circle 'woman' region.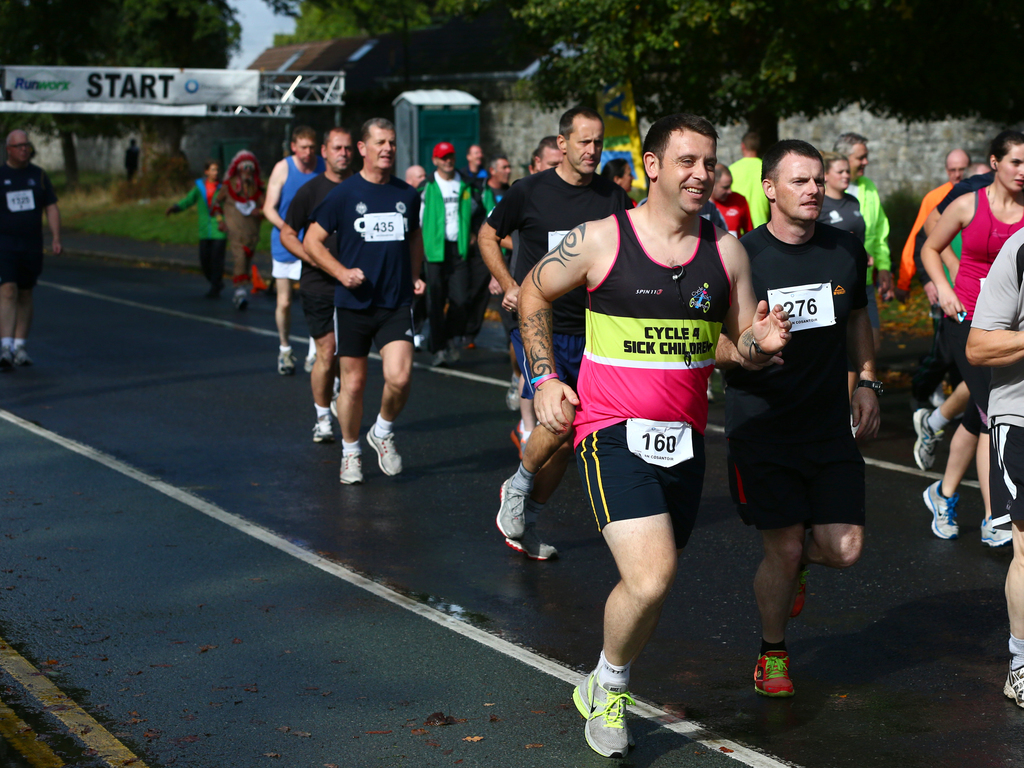
Region: BBox(603, 156, 640, 216).
